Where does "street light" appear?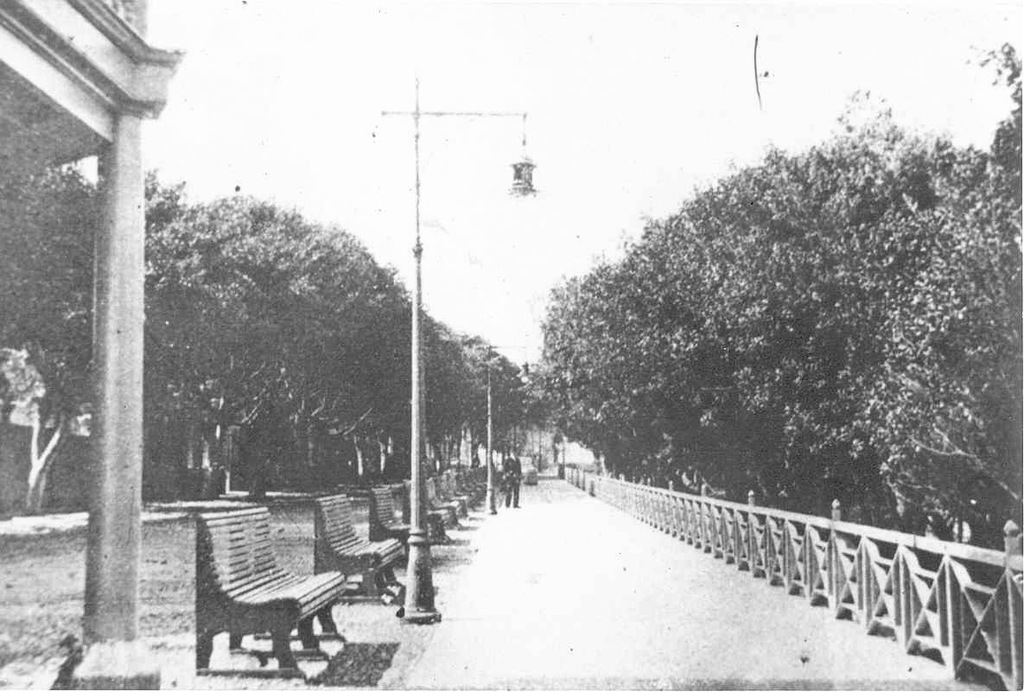
Appears at (479, 342, 541, 517).
